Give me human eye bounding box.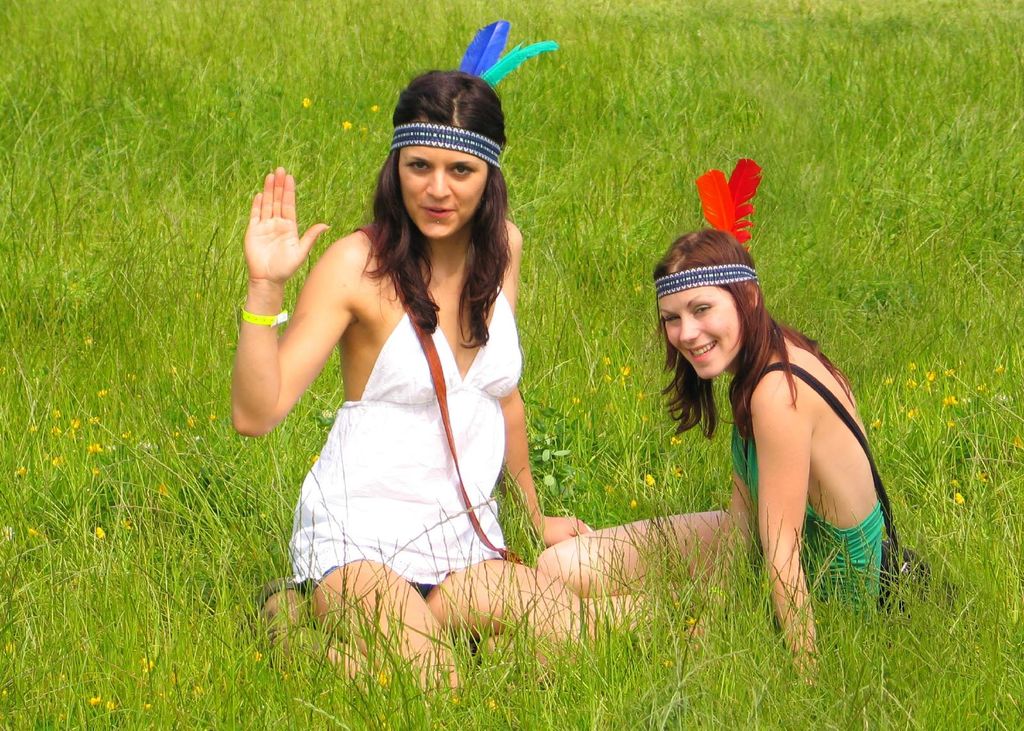
bbox=[449, 163, 473, 181].
